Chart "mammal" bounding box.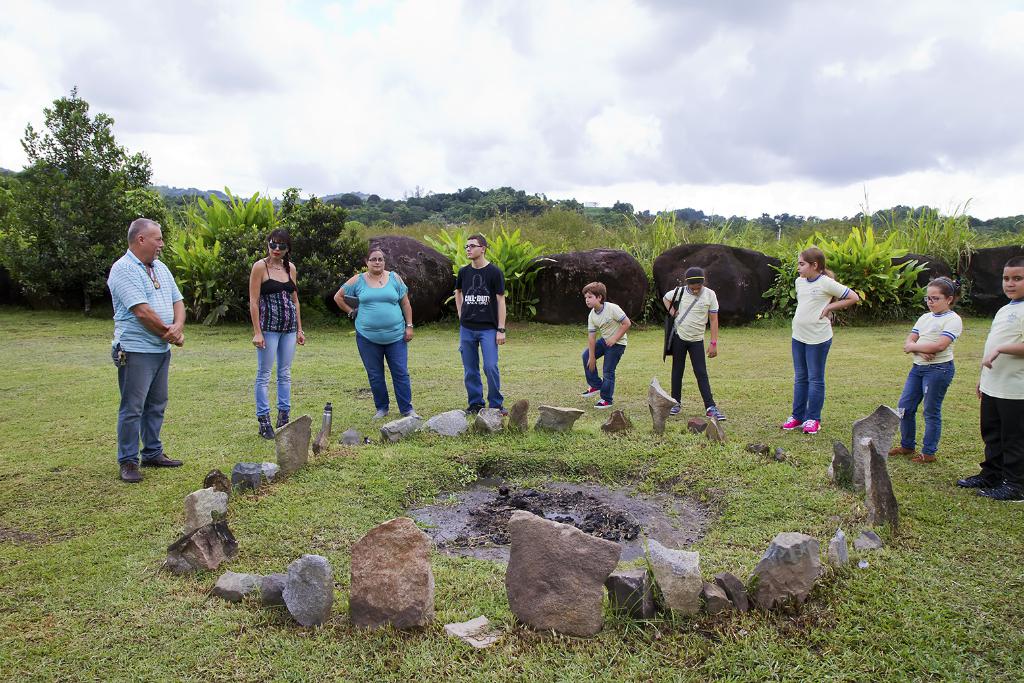
Charted: locate(956, 254, 1023, 505).
